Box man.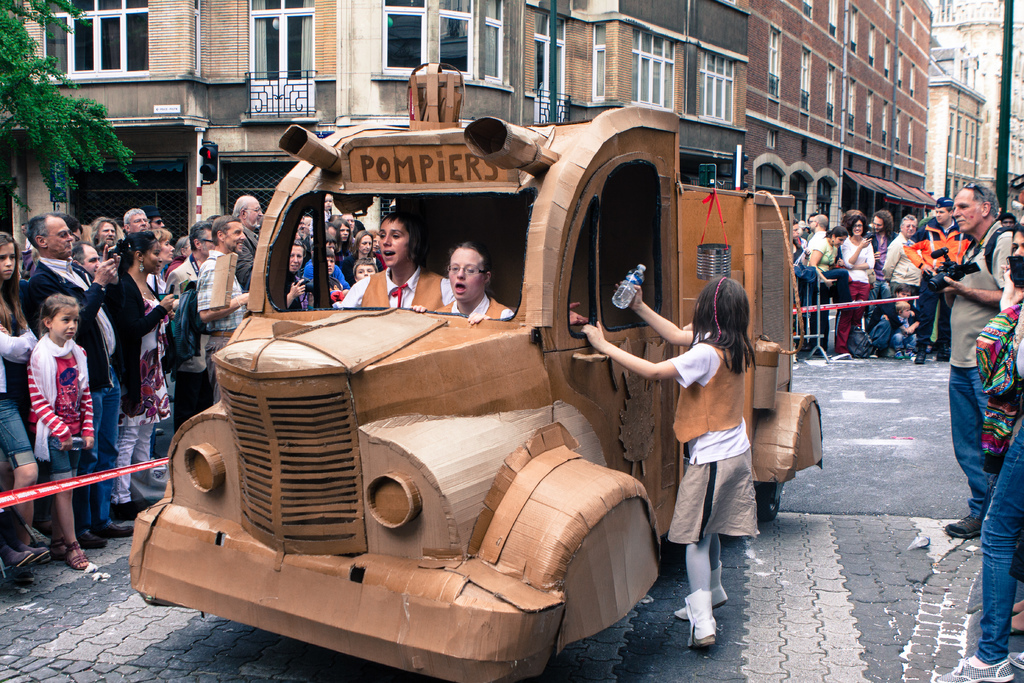
box=[20, 224, 38, 265].
